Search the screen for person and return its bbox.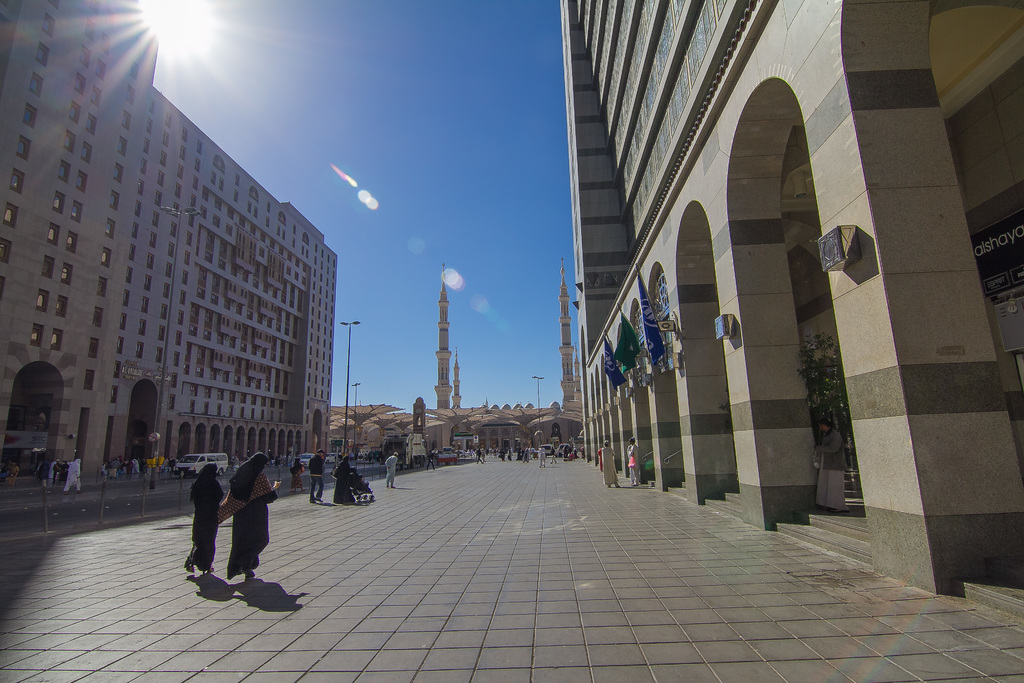
Found: bbox=(812, 418, 851, 513).
